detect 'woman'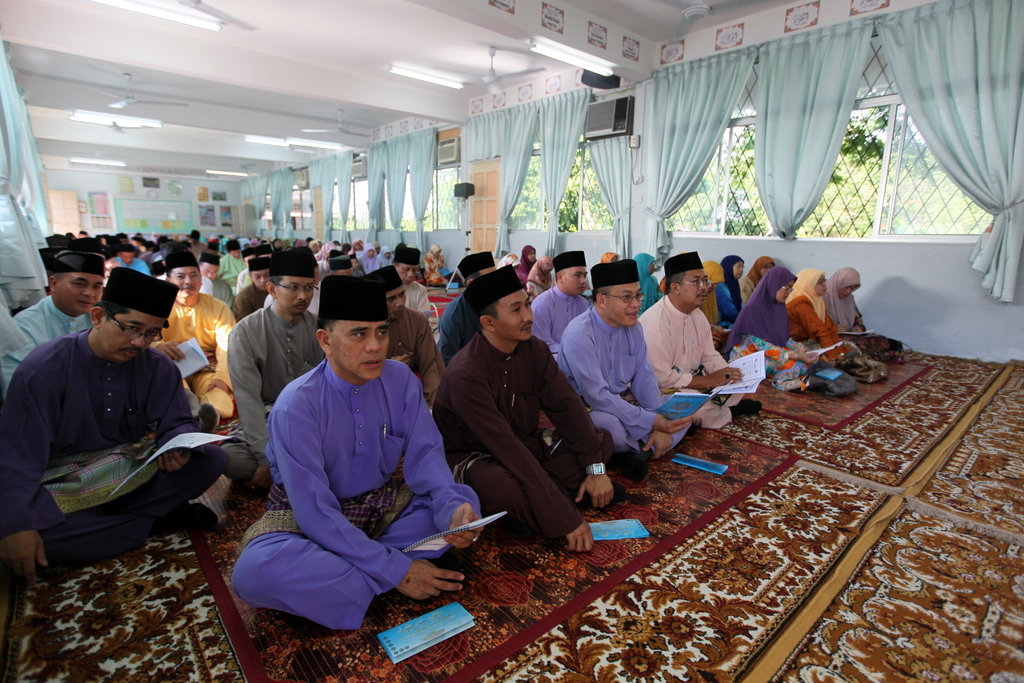
bbox=[498, 252, 518, 266]
